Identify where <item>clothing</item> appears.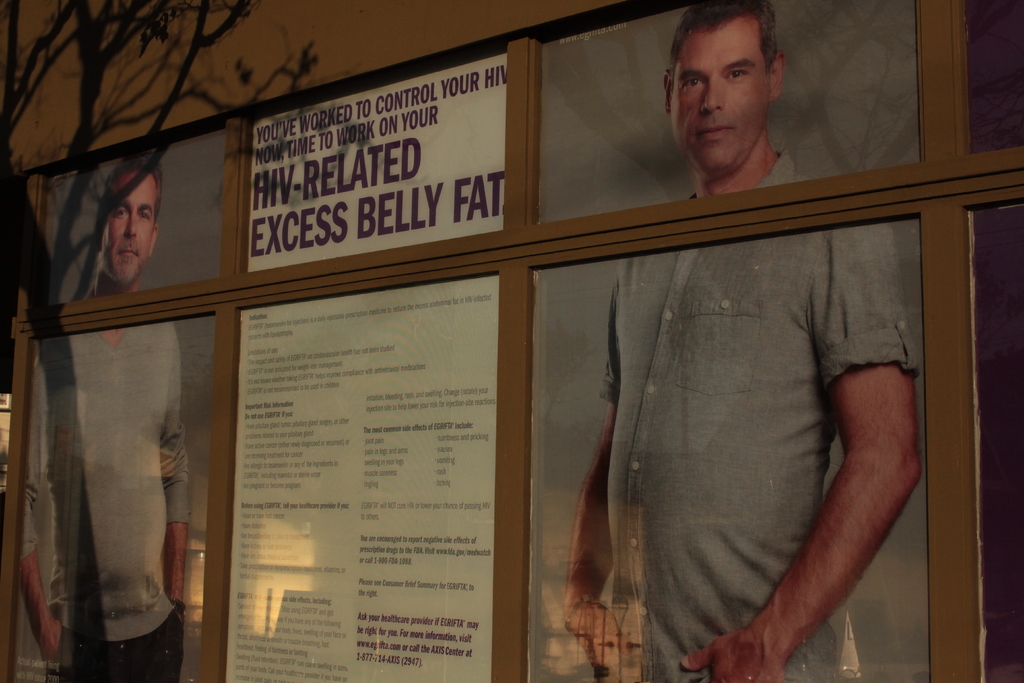
Appears at [23, 324, 189, 682].
